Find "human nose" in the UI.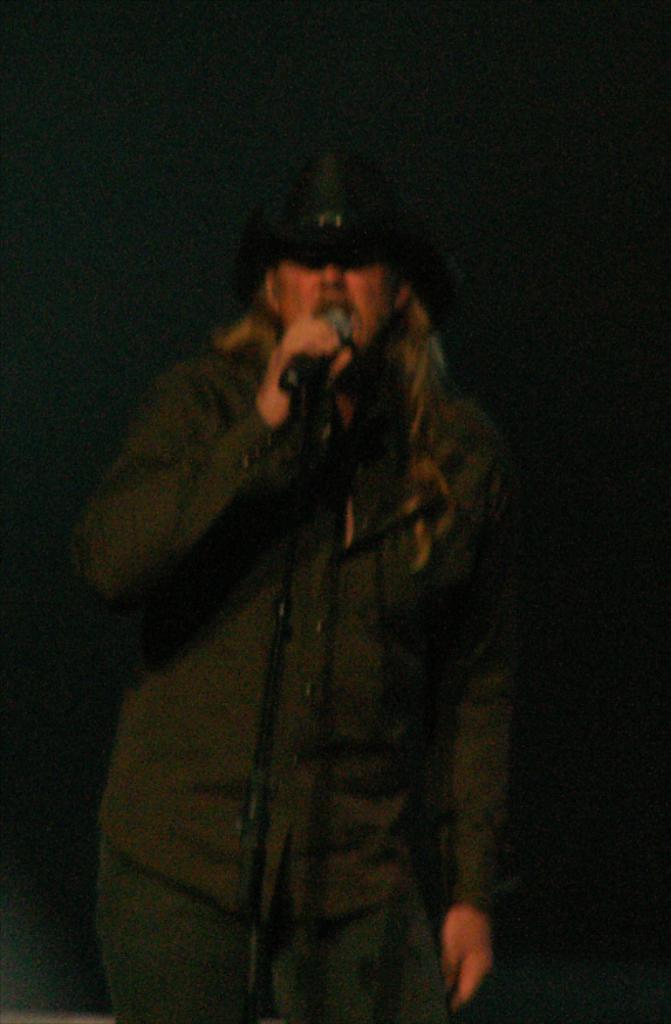
UI element at detection(318, 264, 347, 287).
